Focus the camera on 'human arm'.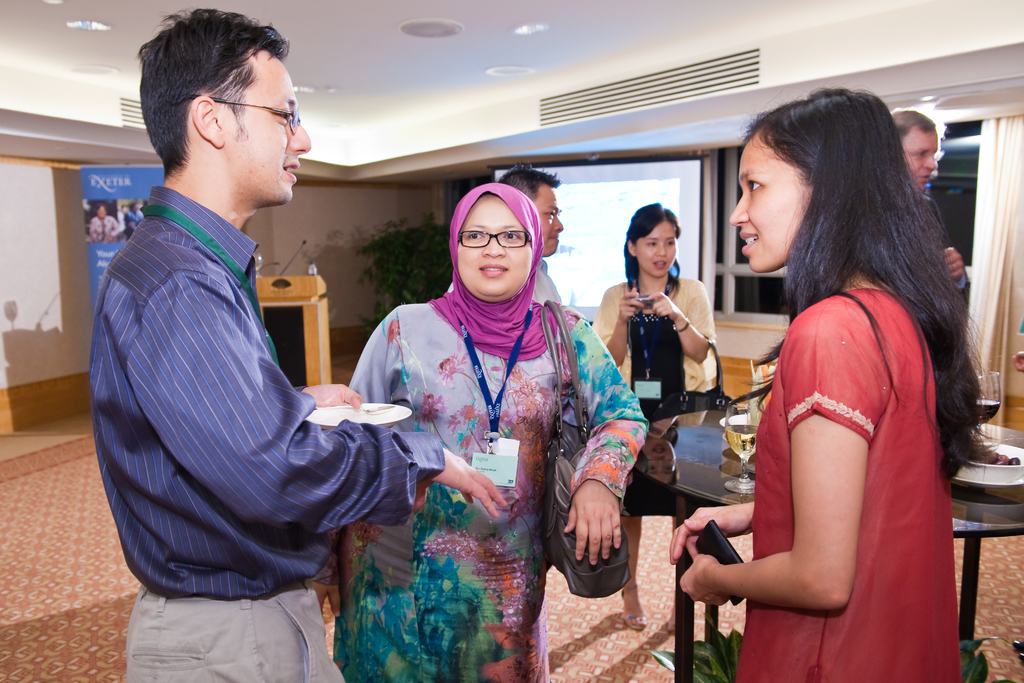
Focus region: bbox(938, 242, 975, 339).
